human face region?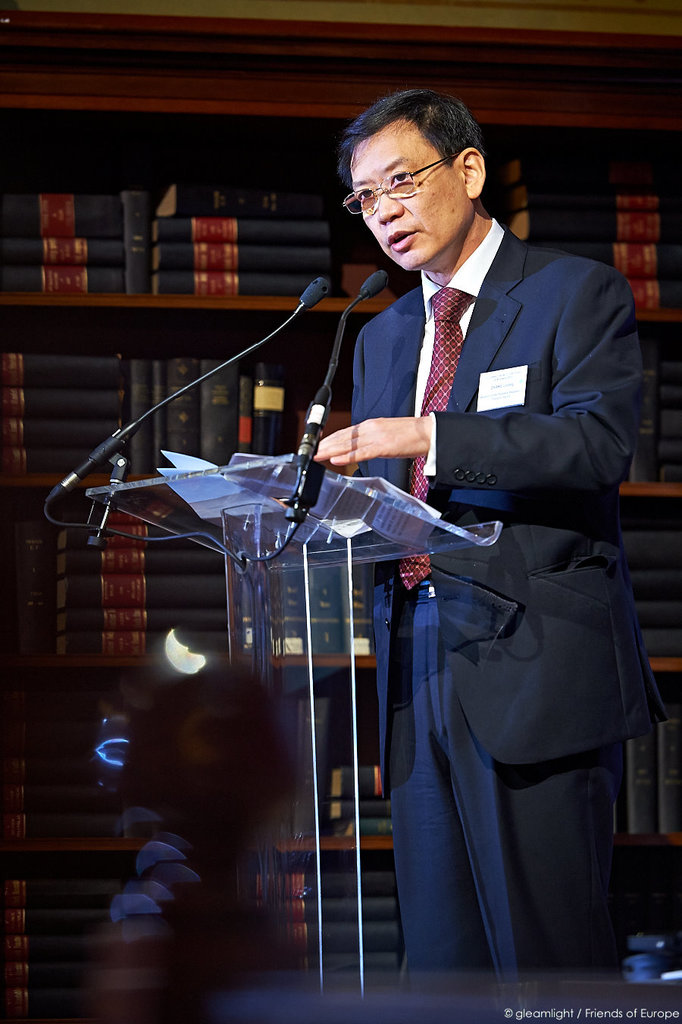
<bbox>346, 133, 483, 273</bbox>
